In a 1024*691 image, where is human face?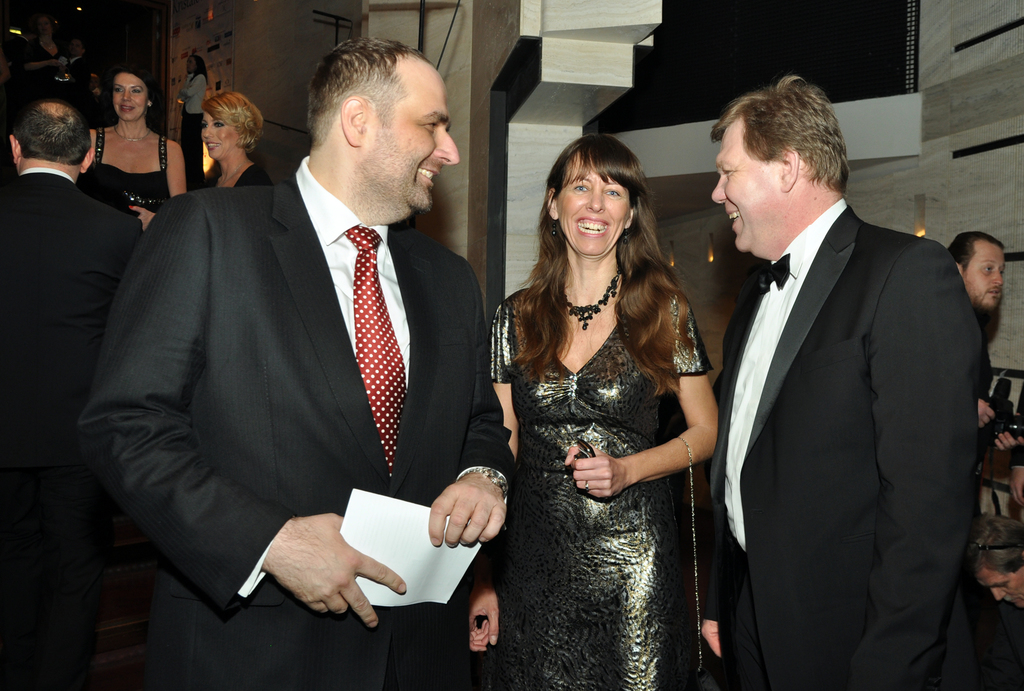
[964, 243, 1008, 313].
